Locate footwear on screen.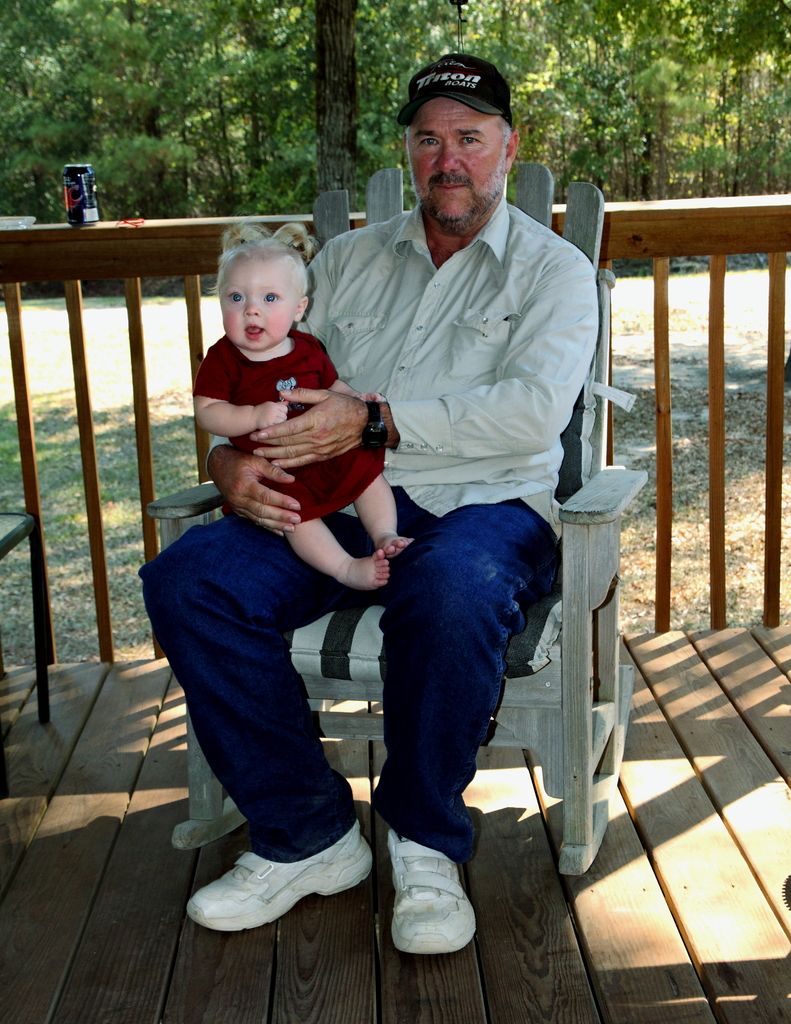
On screen at bbox=[385, 827, 479, 960].
